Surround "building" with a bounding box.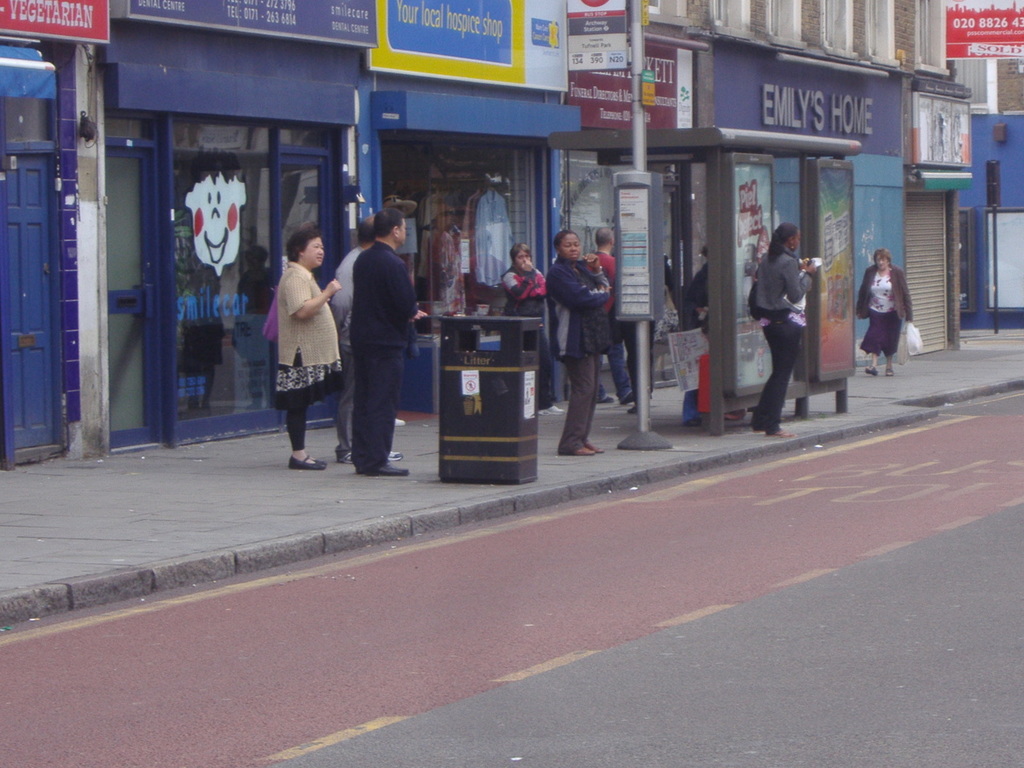
rect(0, 0, 1023, 475).
